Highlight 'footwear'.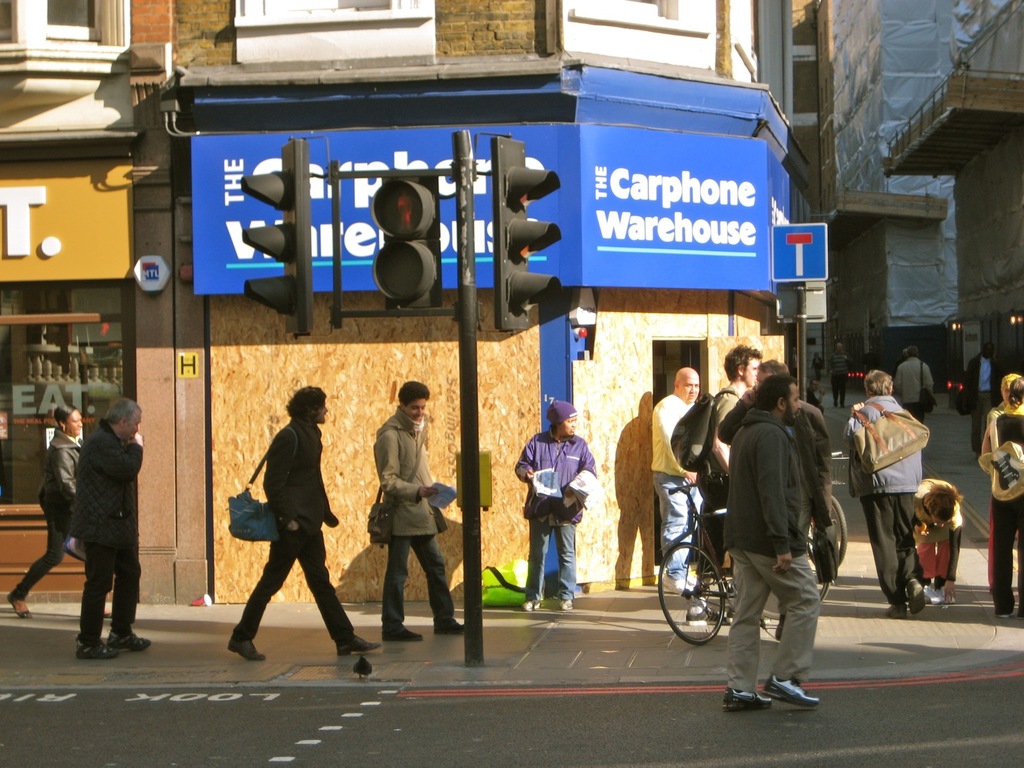
Highlighted region: locate(387, 634, 428, 641).
